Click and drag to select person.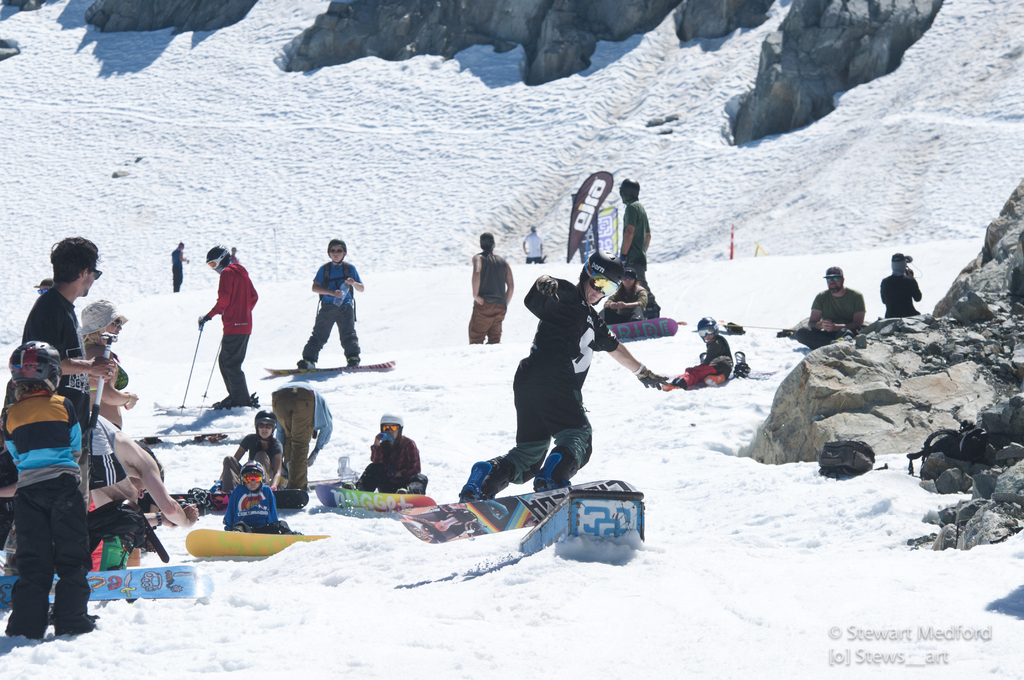
Selection: x1=795 y1=263 x2=865 y2=350.
